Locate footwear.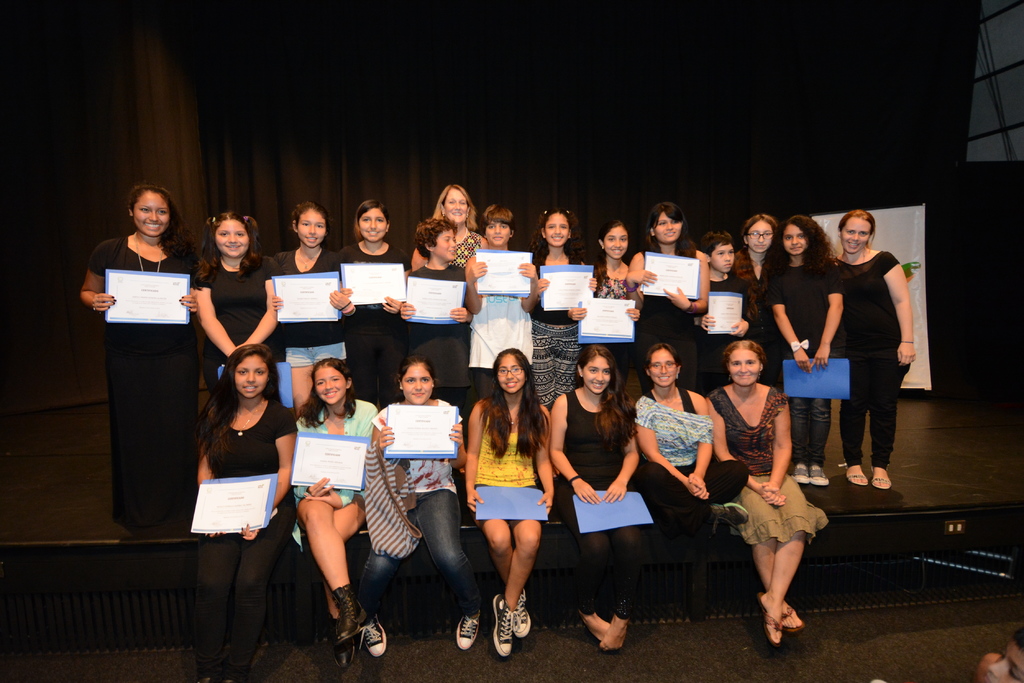
Bounding box: box(812, 463, 836, 491).
